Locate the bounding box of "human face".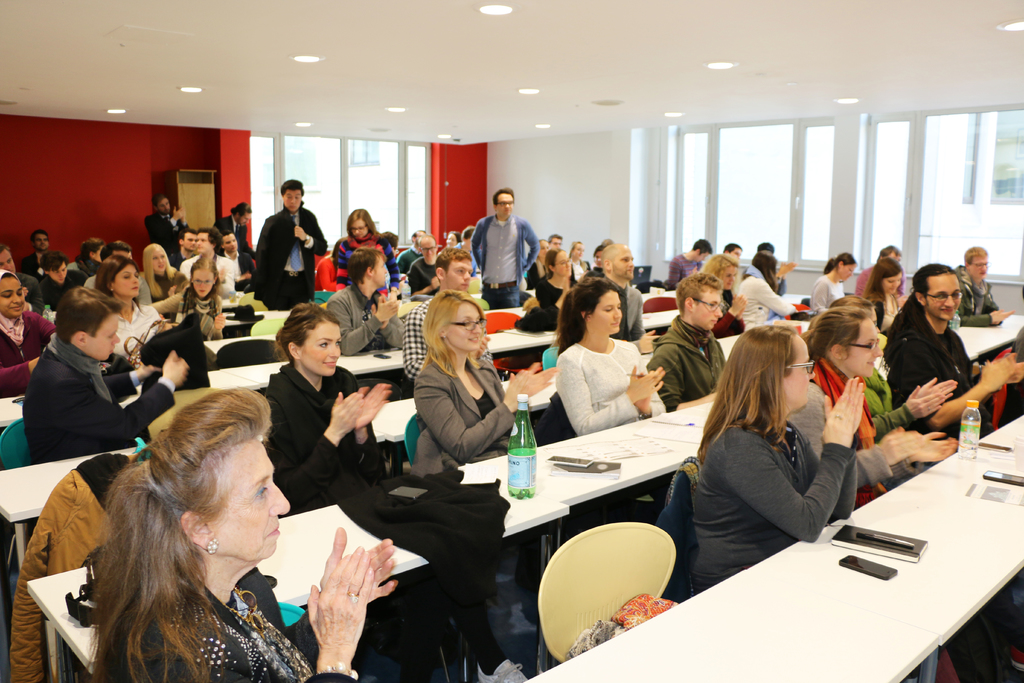
Bounding box: 193,268,213,300.
